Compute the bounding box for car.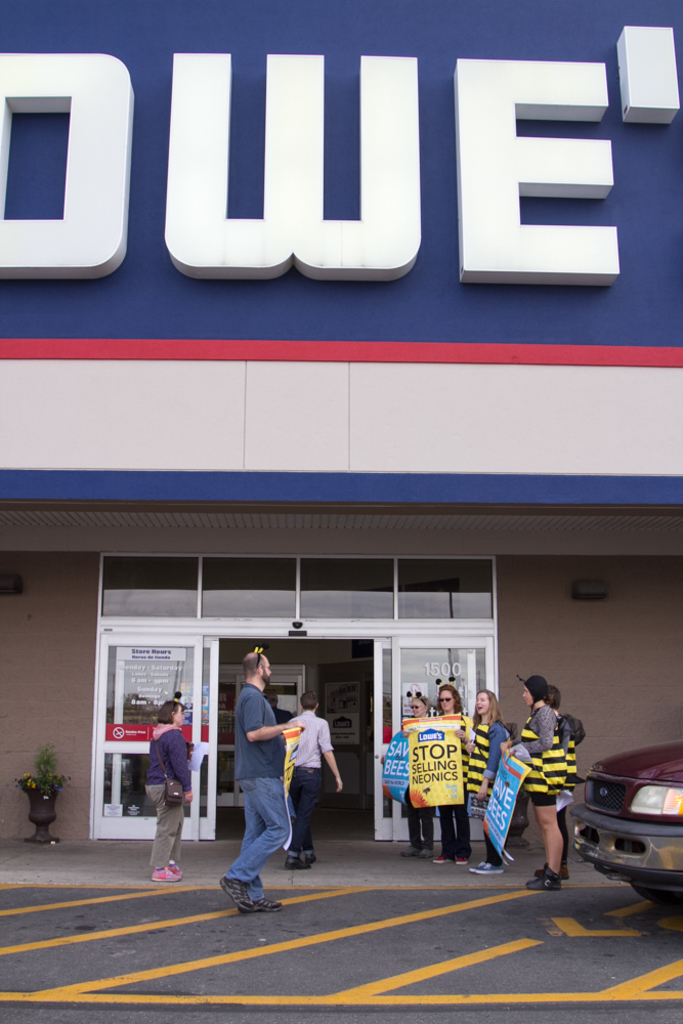
[570, 741, 682, 909].
